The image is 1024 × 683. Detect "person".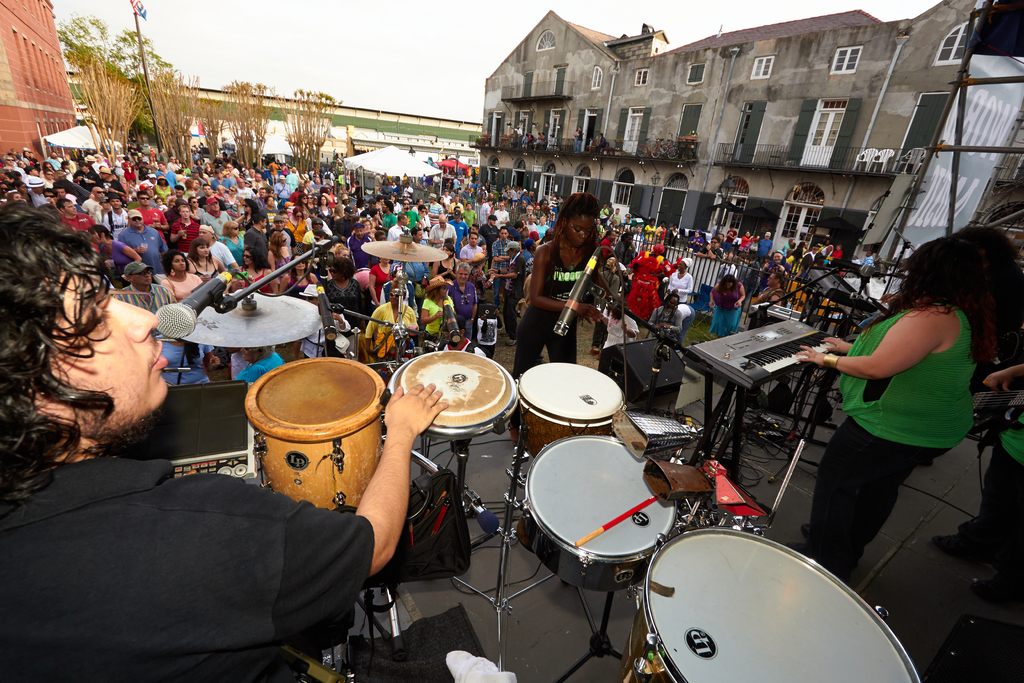
Detection: [x1=532, y1=200, x2=551, y2=211].
